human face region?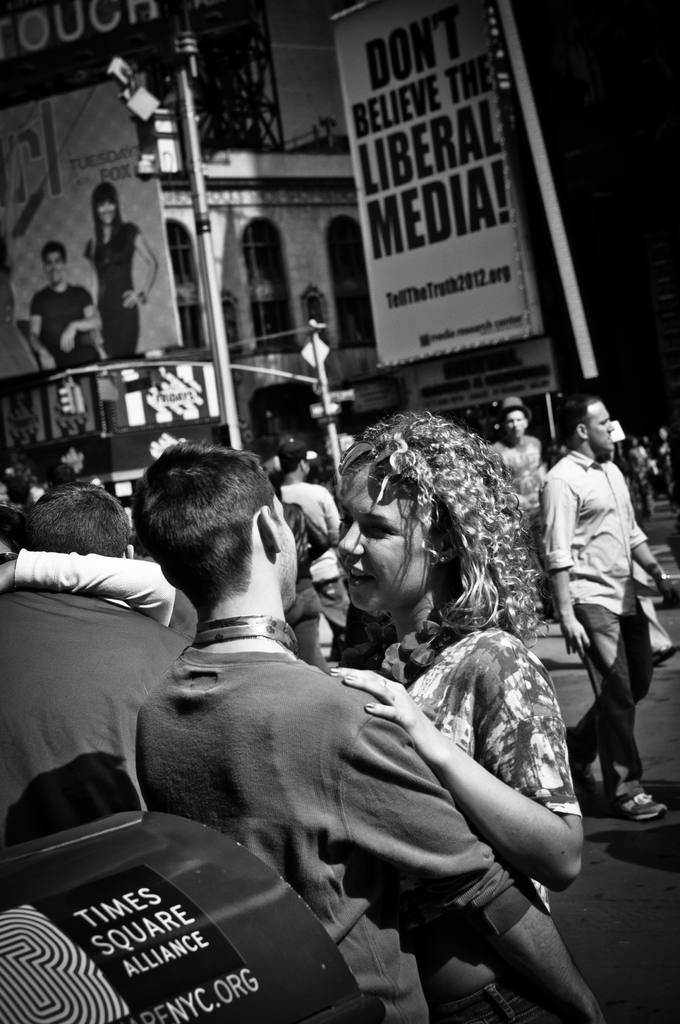
[587,404,615,449]
